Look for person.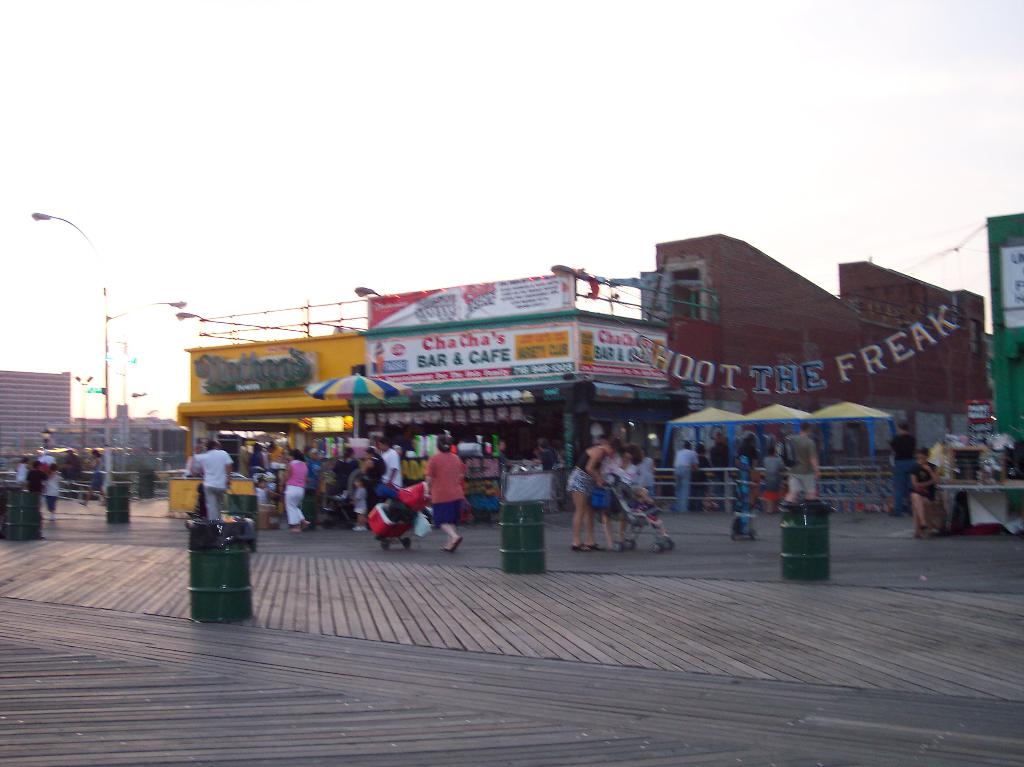
Found: select_region(775, 421, 819, 506).
